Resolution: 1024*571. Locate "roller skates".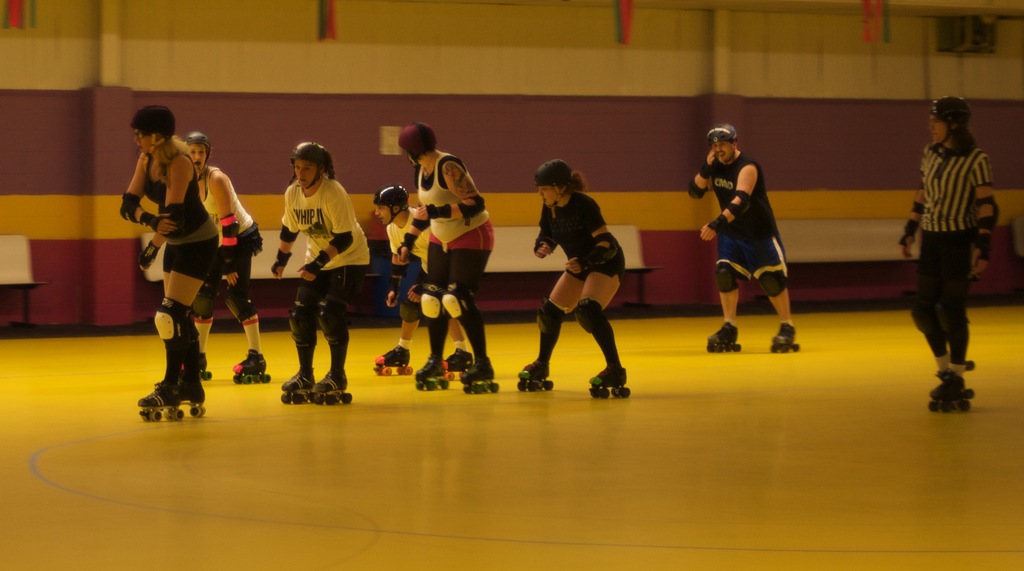
box(926, 373, 950, 410).
